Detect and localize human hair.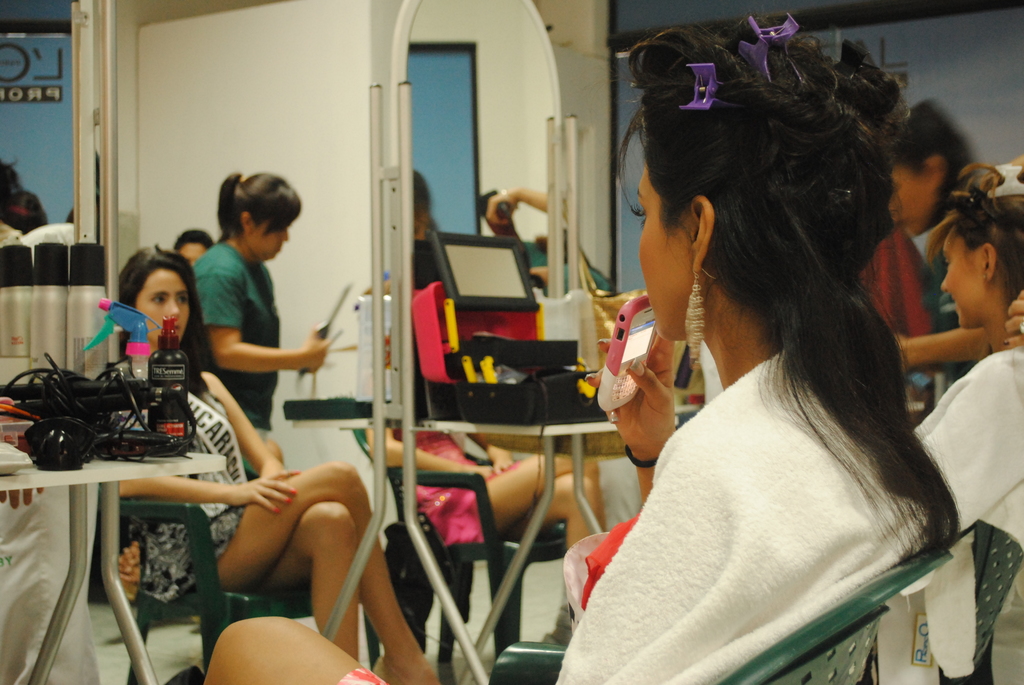
Localized at select_region(0, 152, 25, 217).
